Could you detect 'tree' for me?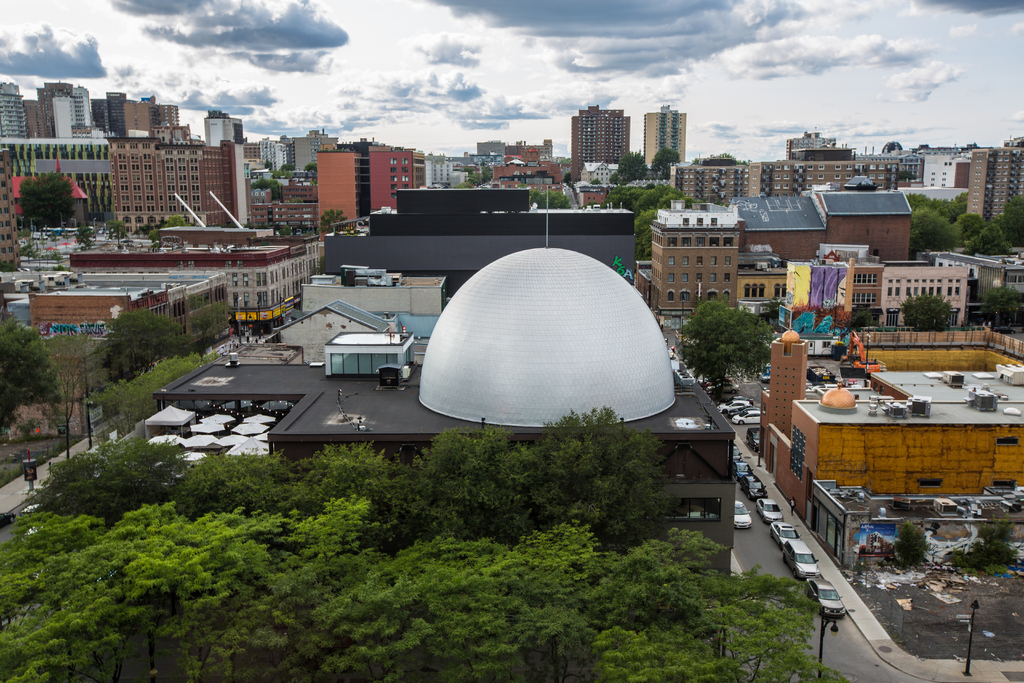
Detection result: locate(250, 176, 280, 199).
